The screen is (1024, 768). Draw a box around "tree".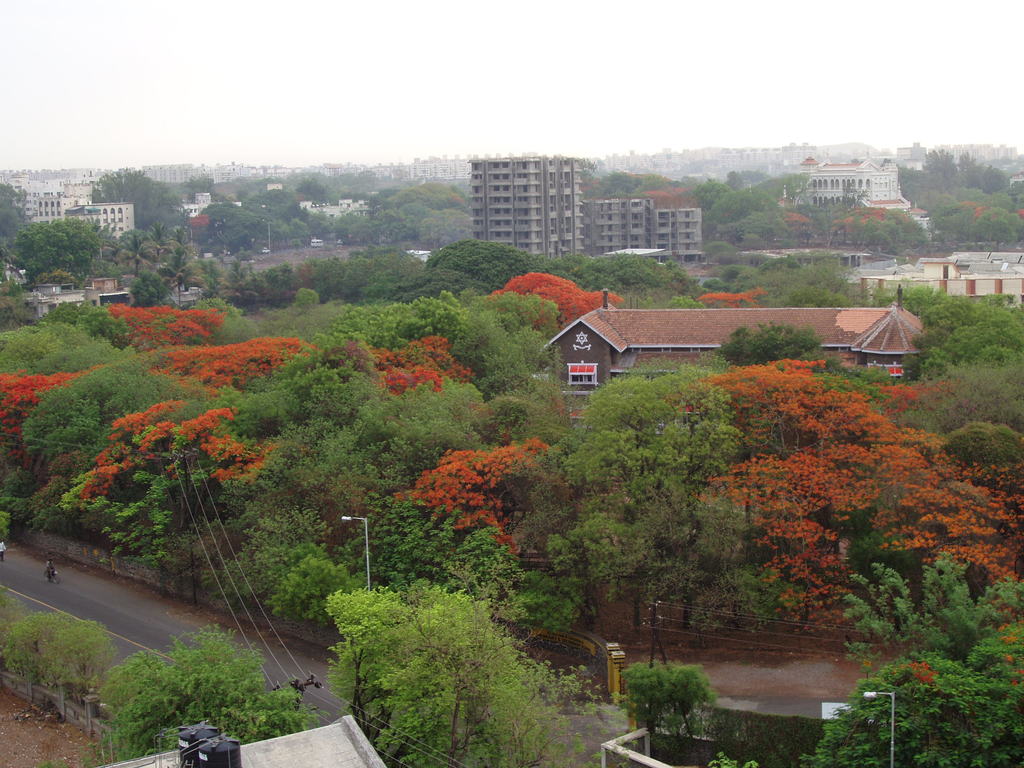
845 552 1023 675.
